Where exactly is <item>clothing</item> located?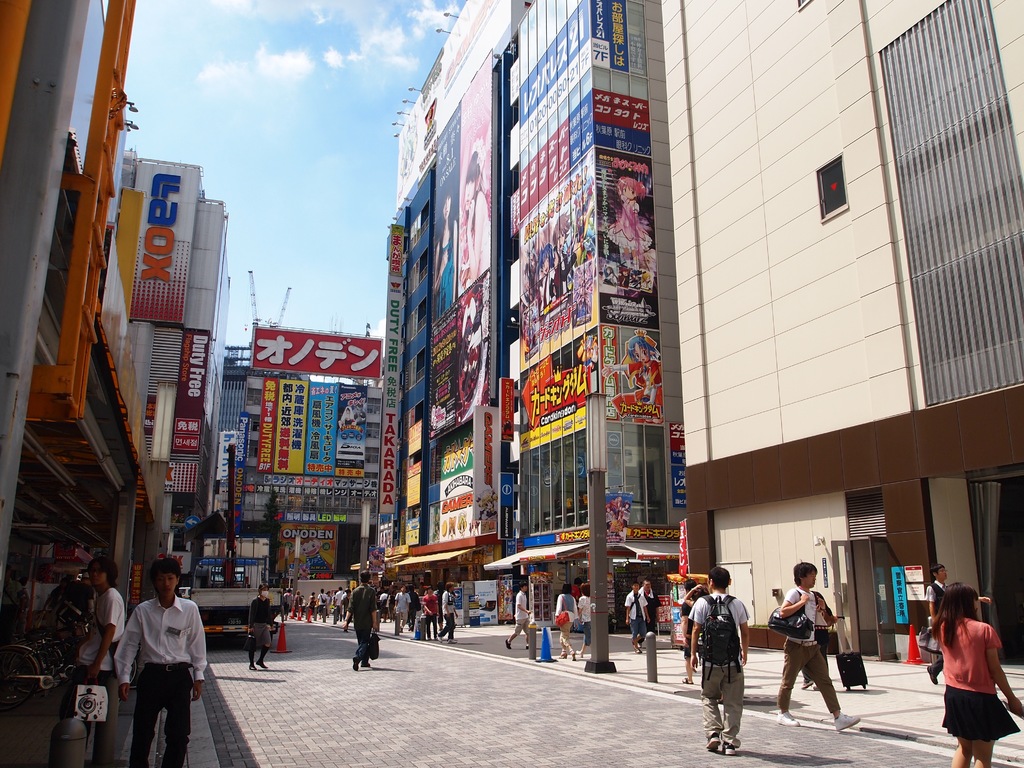
Its bounding box is box=[618, 275, 627, 286].
